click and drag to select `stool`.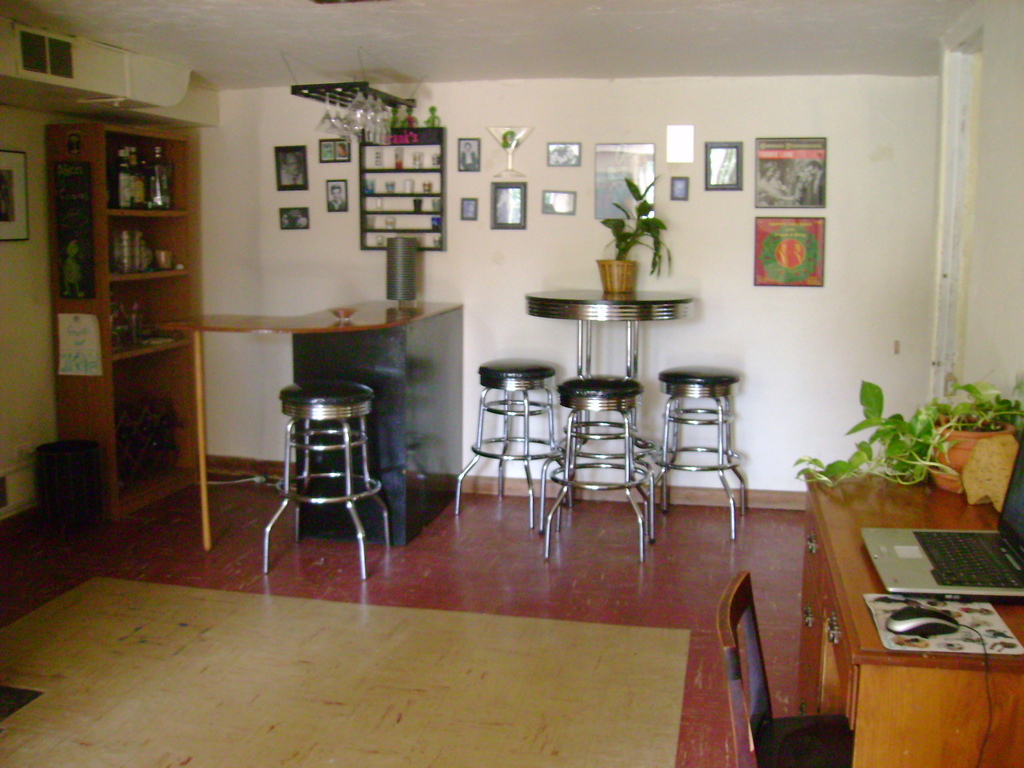
Selection: crop(457, 355, 553, 527).
